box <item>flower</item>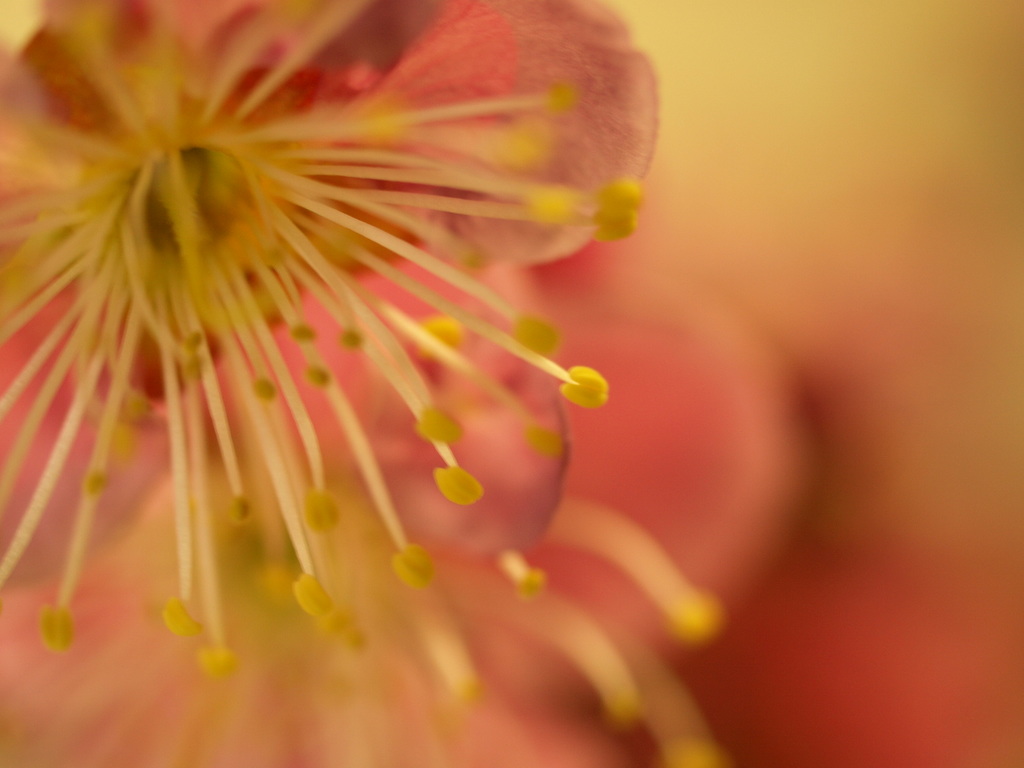
BBox(0, 188, 810, 767)
